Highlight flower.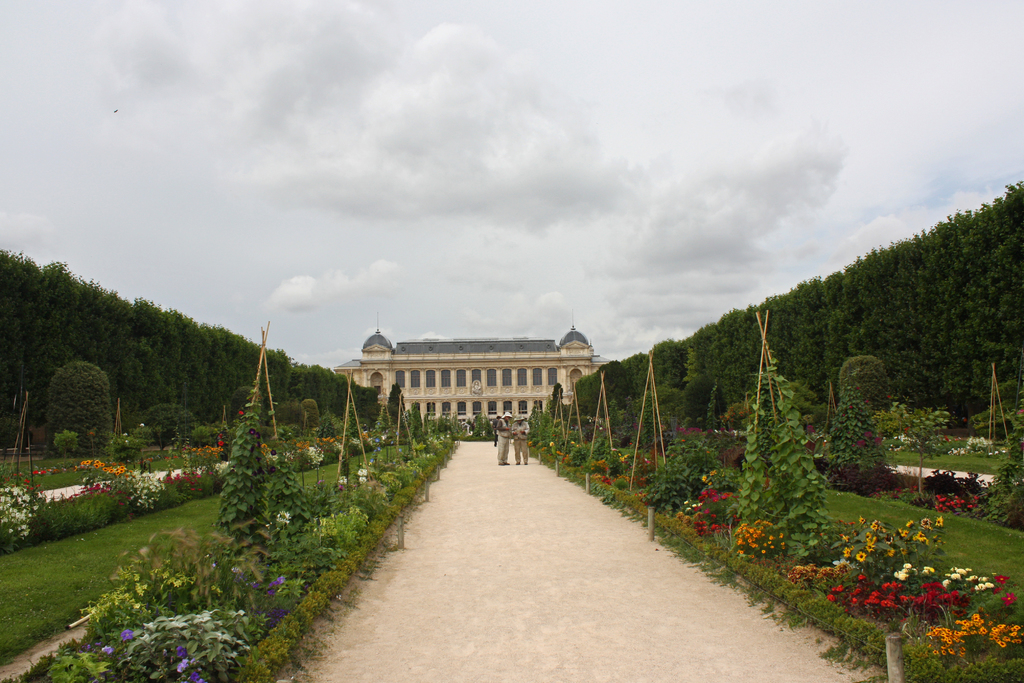
Highlighted region: select_region(692, 485, 732, 526).
